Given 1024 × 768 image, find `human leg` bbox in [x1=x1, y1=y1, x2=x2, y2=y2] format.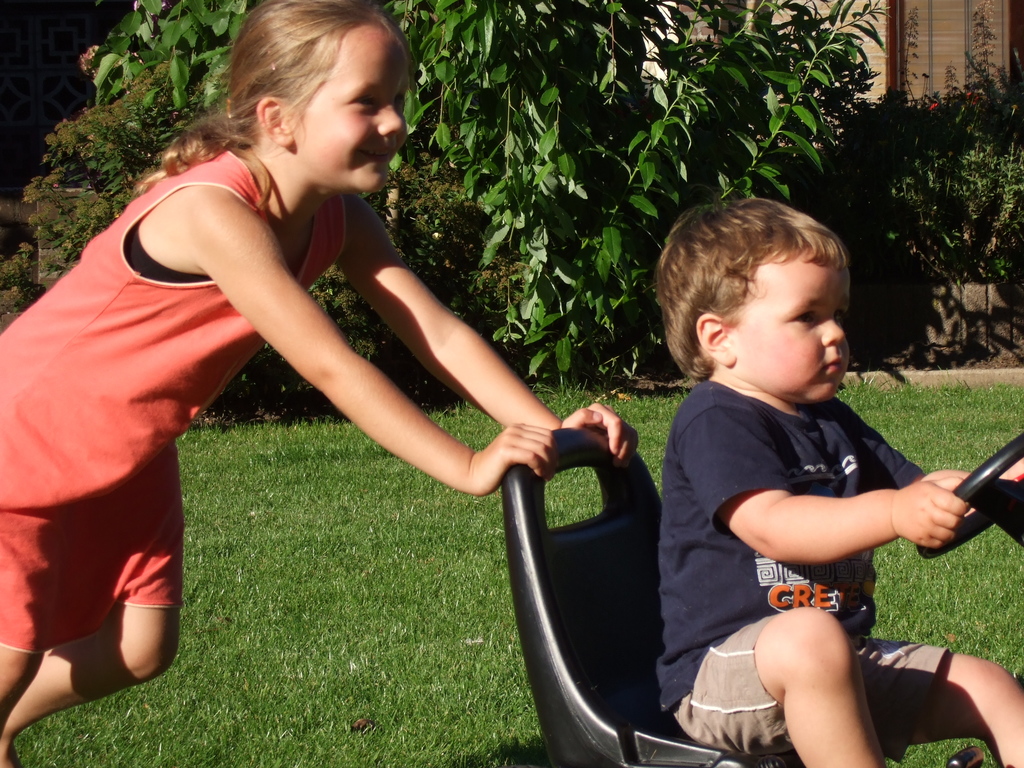
[x1=0, y1=449, x2=180, y2=767].
